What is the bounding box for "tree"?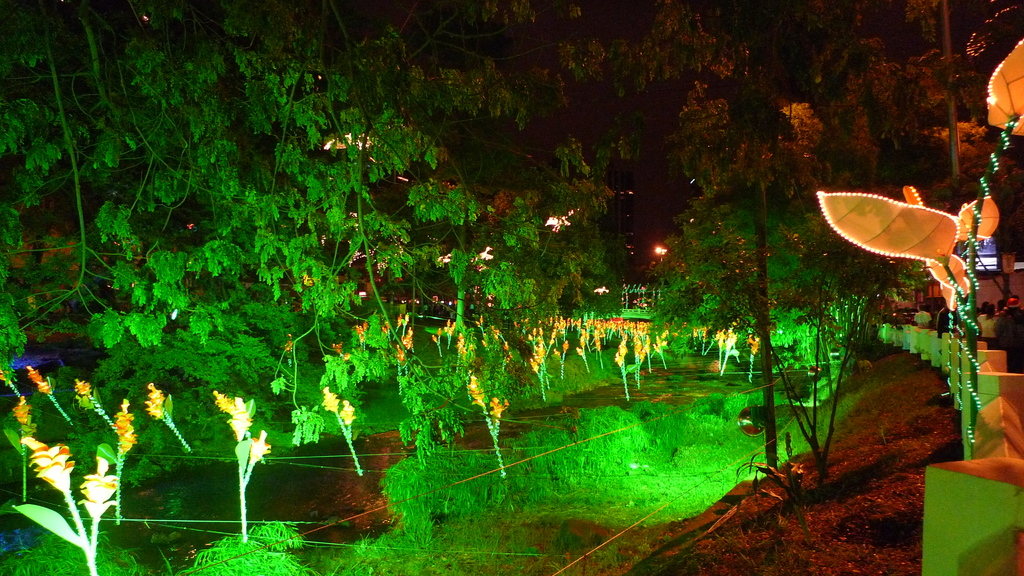
locate(641, 0, 1023, 499).
